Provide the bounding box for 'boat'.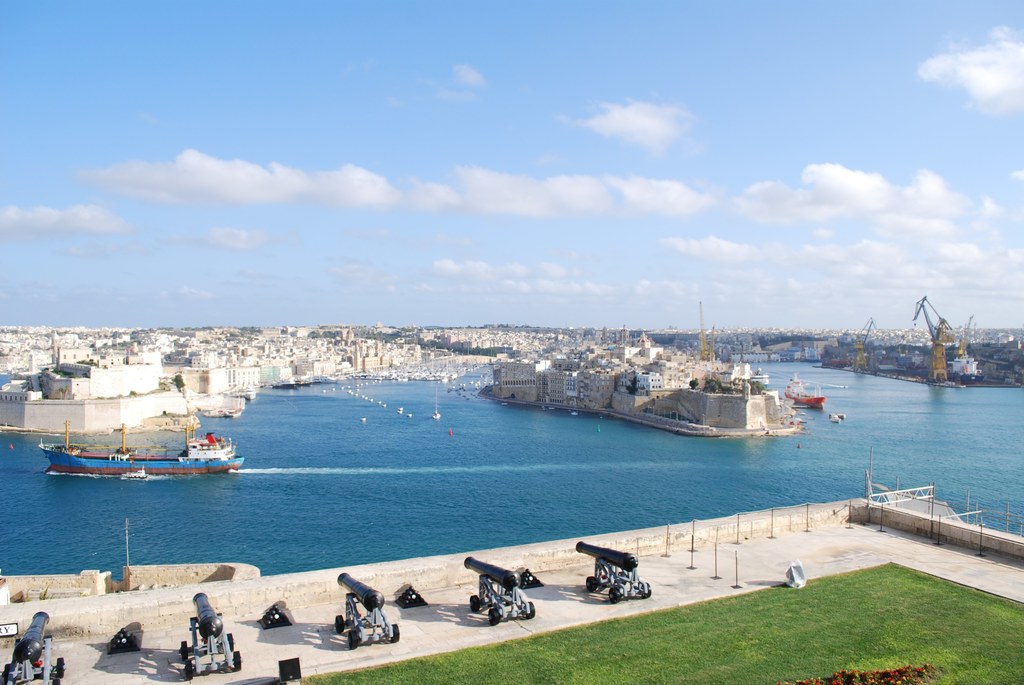
25 414 260 492.
